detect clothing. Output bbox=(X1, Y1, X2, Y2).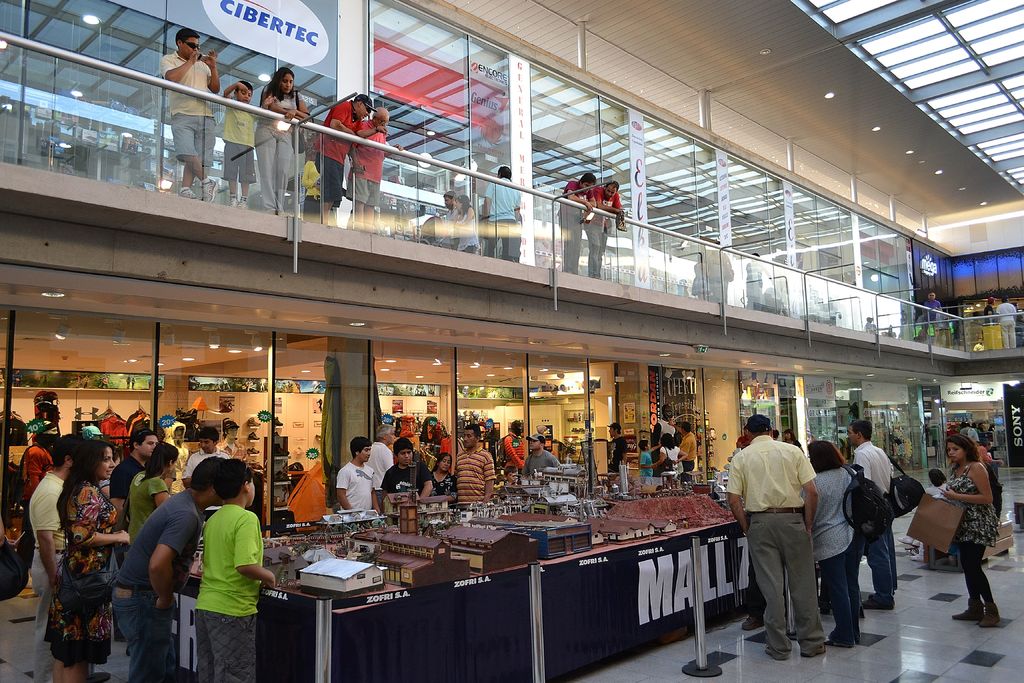
bbox=(26, 472, 65, 682).
